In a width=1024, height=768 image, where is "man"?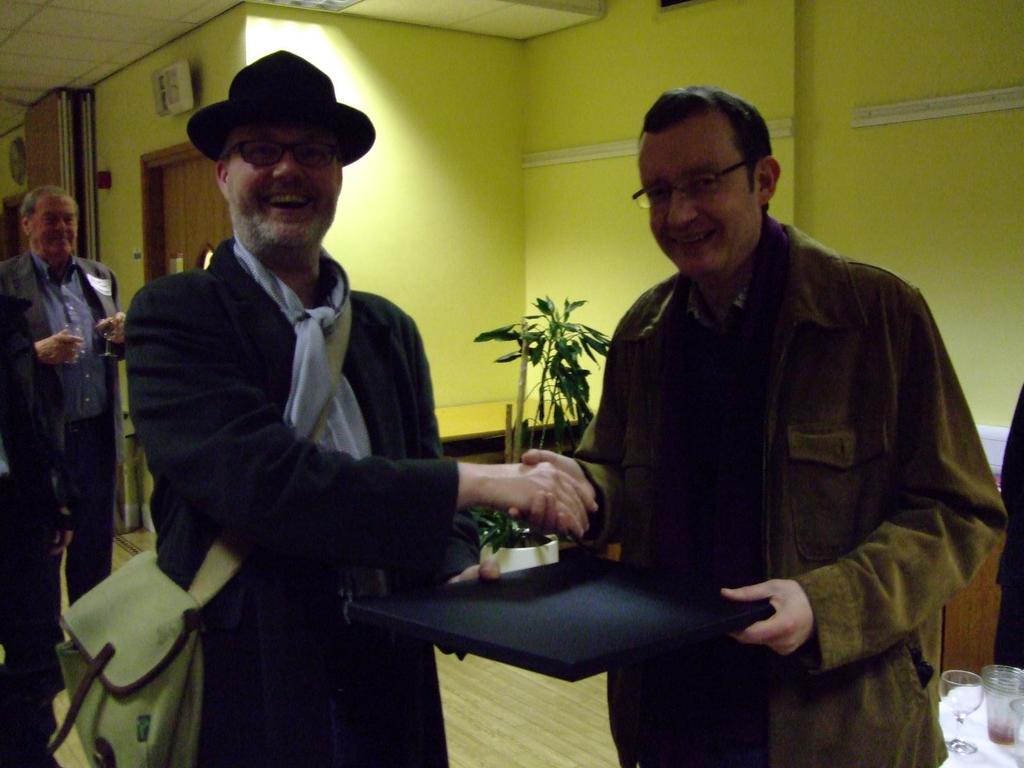
(0, 184, 129, 600).
